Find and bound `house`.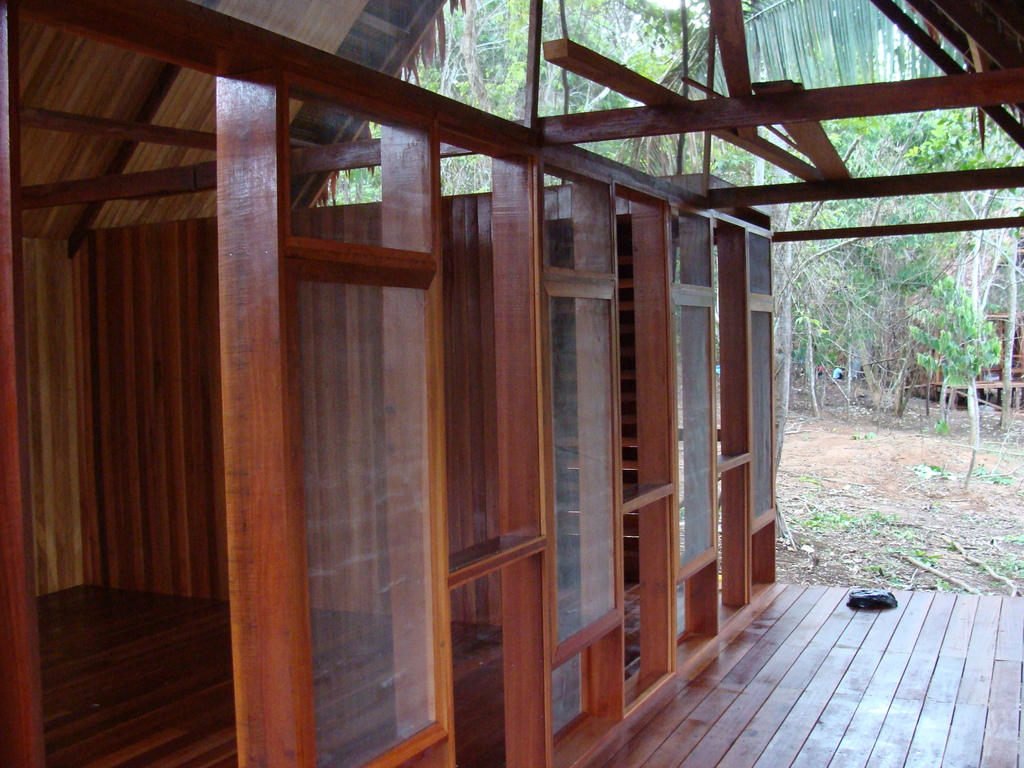
Bound: box=[0, 0, 1023, 767].
